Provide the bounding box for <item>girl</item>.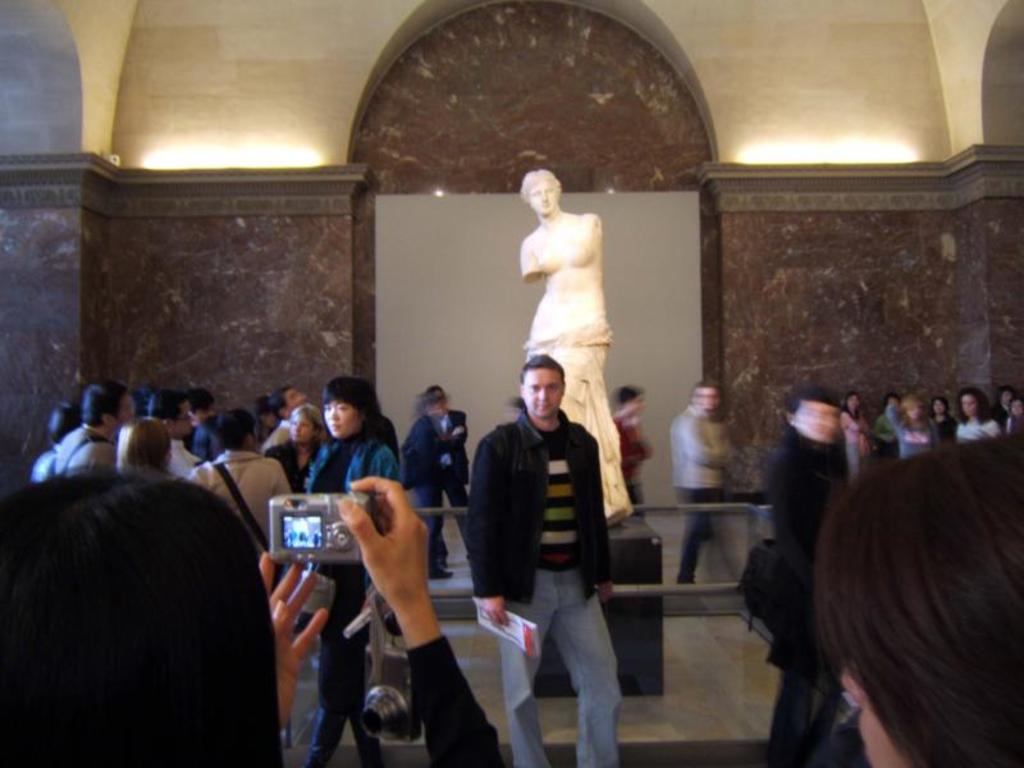
[left=886, top=390, right=950, bottom=458].
